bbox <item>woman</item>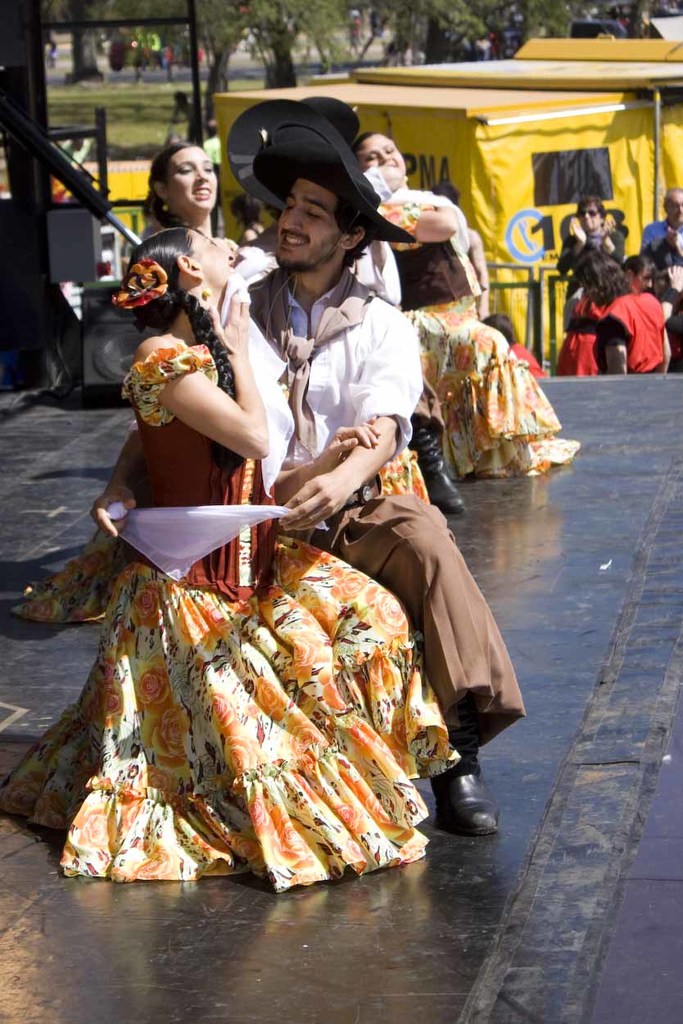
box(351, 120, 581, 480)
